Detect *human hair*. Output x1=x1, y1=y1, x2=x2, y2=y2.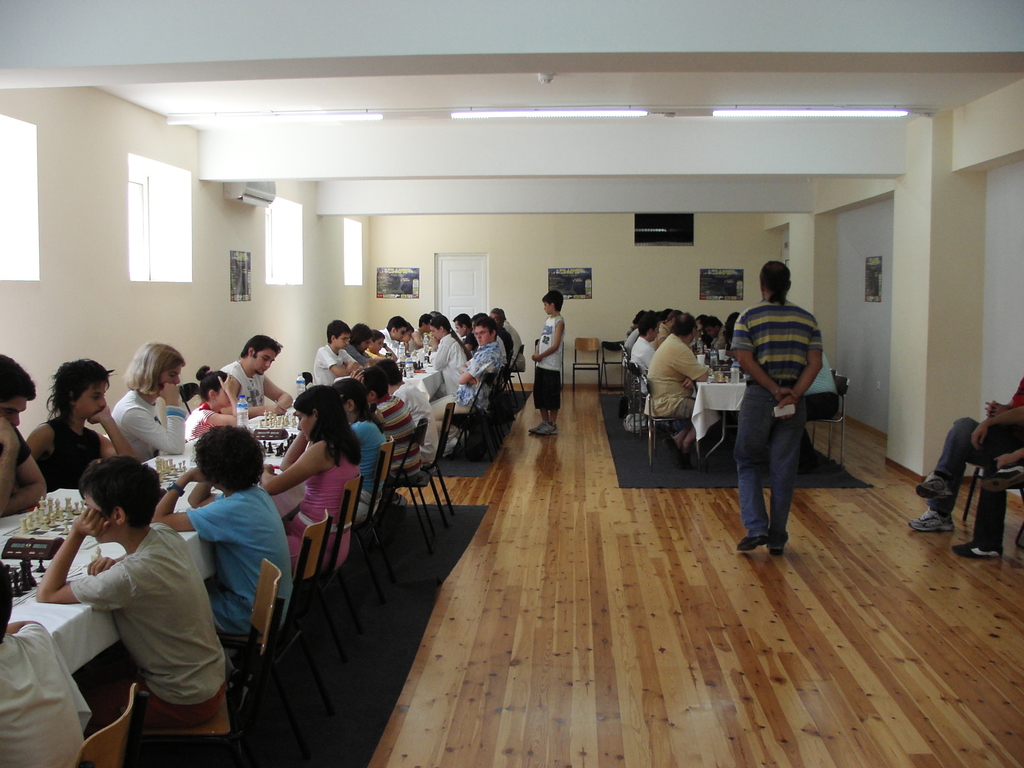
x1=470, y1=310, x2=485, y2=324.
